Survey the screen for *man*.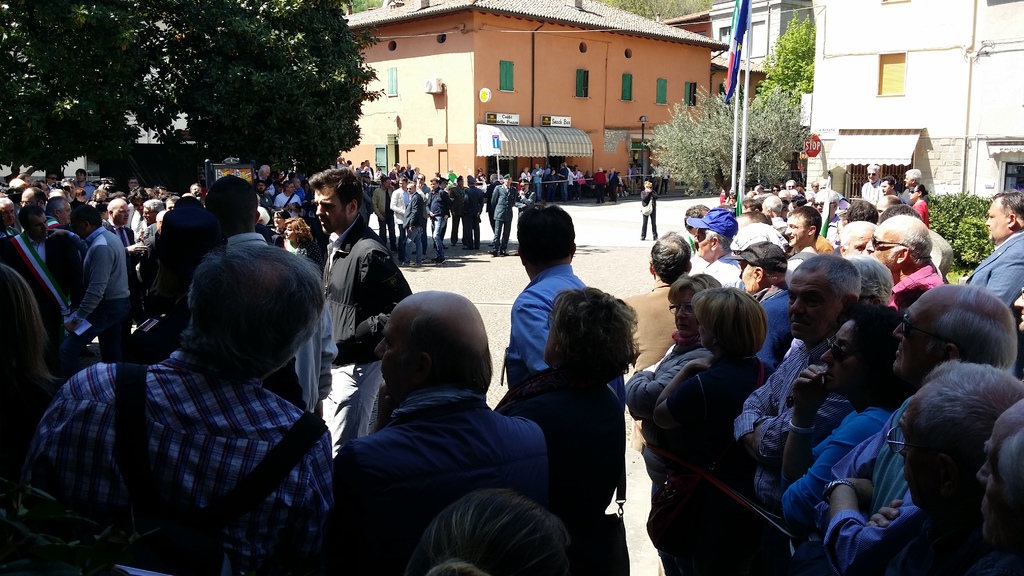
Survey found: (901,164,931,207).
